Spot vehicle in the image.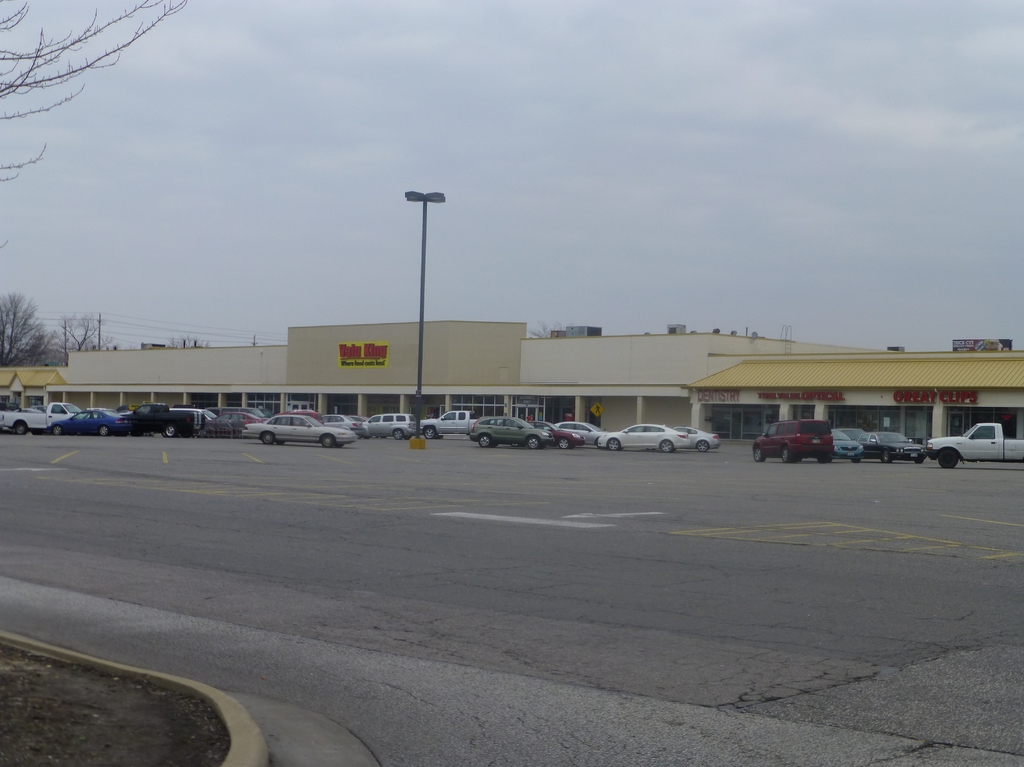
vehicle found at [x1=752, y1=418, x2=846, y2=469].
